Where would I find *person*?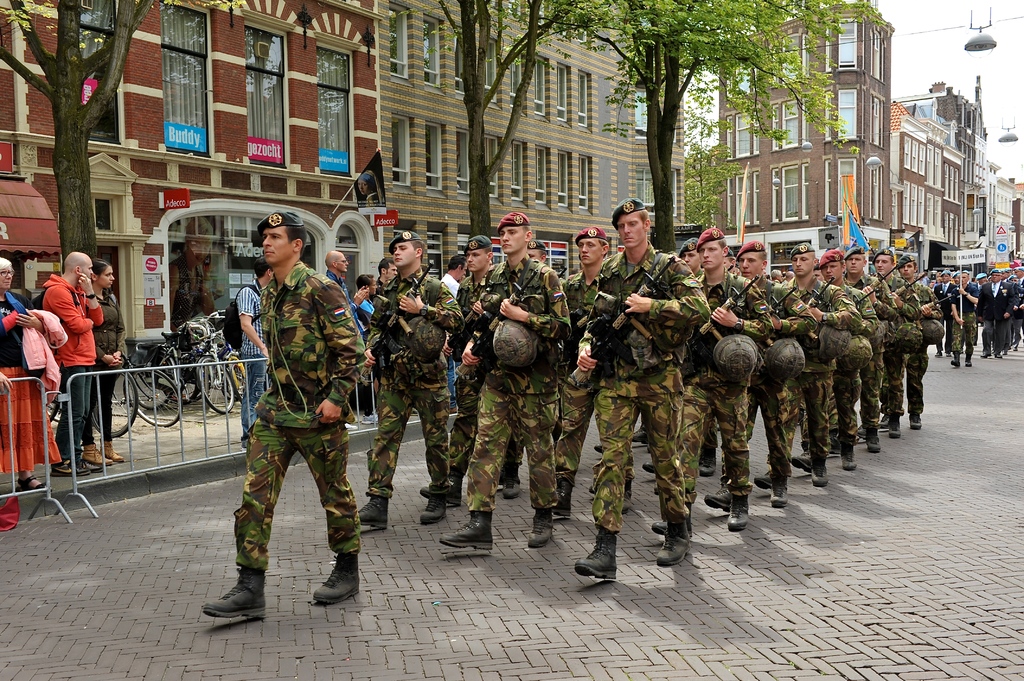
At left=90, top=250, right=124, bottom=472.
